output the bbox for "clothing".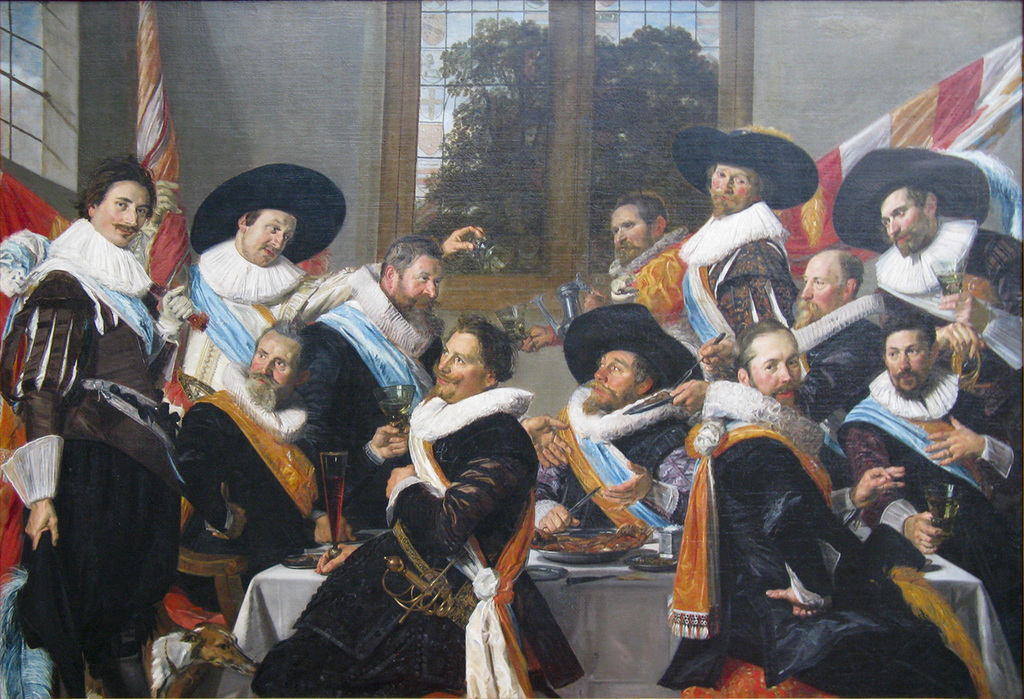
<region>174, 360, 386, 617</region>.
